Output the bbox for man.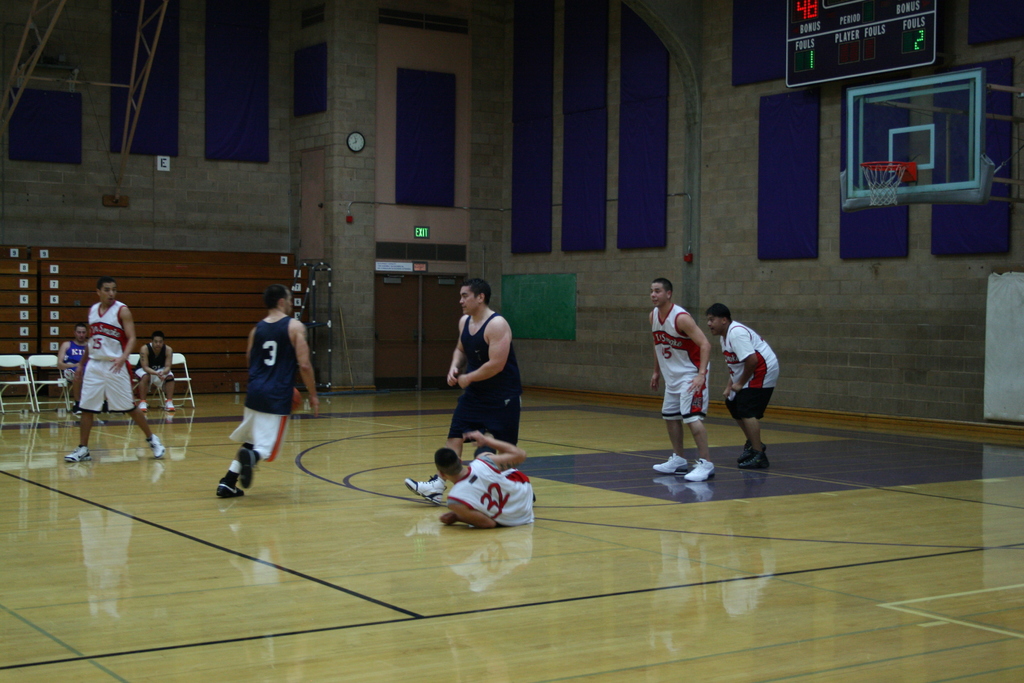
[135,331,177,414].
